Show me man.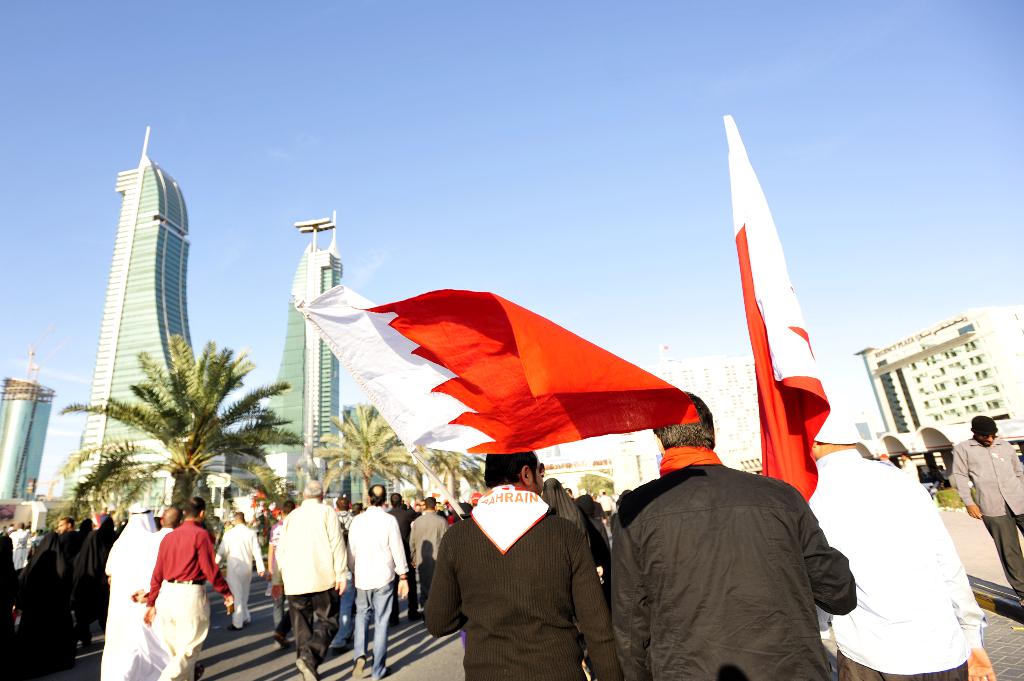
man is here: rect(611, 393, 855, 680).
